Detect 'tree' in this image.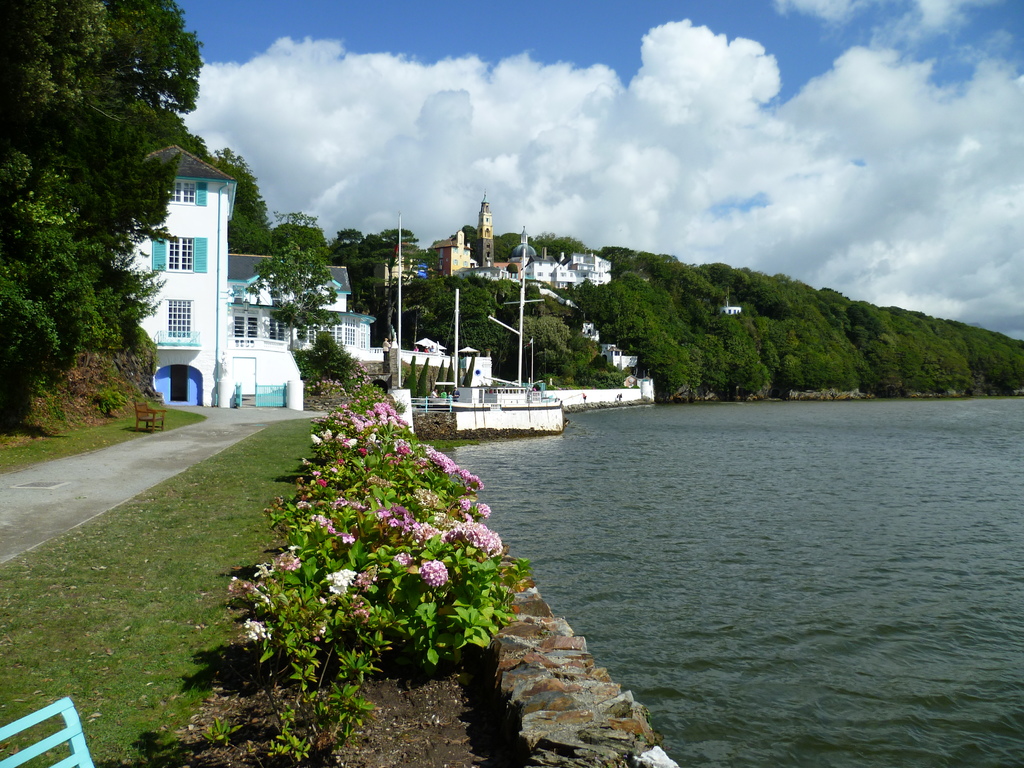
Detection: detection(271, 210, 329, 253).
